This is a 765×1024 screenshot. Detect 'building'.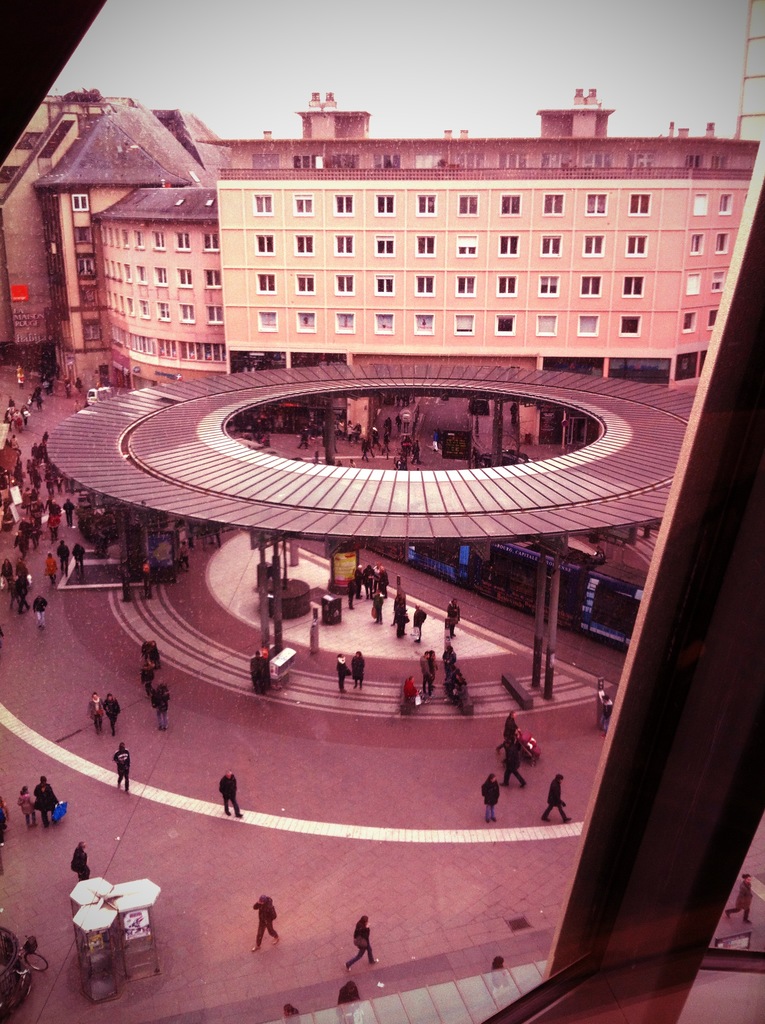
box(0, 92, 230, 375).
